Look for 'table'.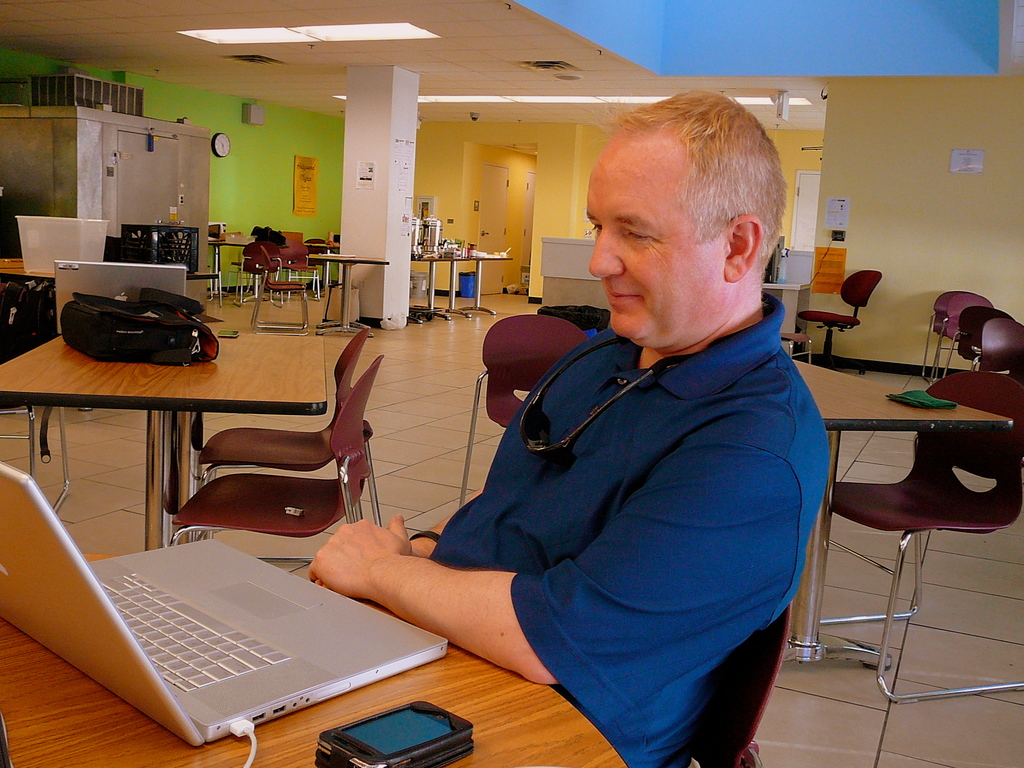
Found: bbox=(447, 257, 467, 321).
